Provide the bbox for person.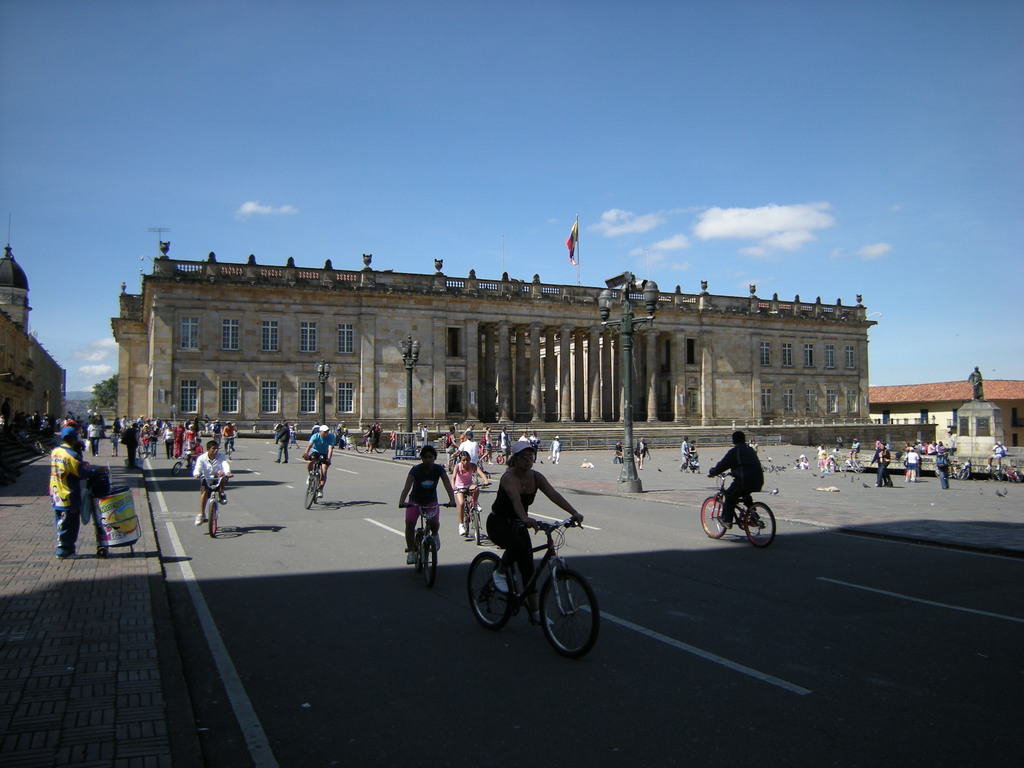
{"left": 194, "top": 444, "right": 234, "bottom": 528}.
